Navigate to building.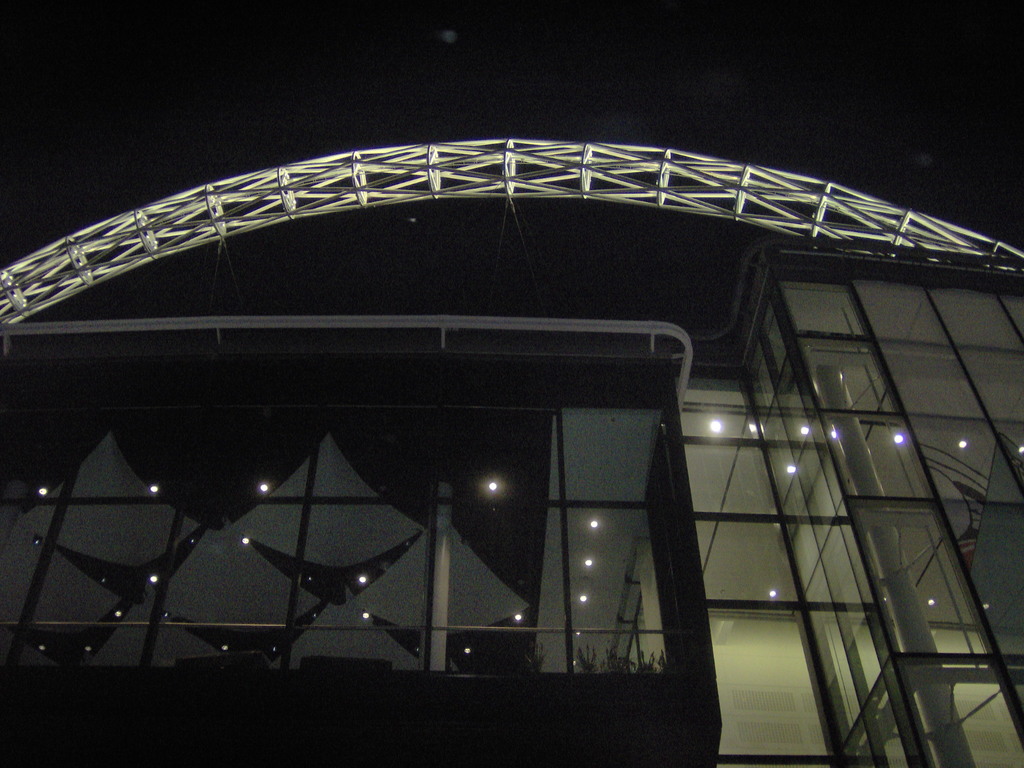
Navigation target: (0,232,1023,767).
